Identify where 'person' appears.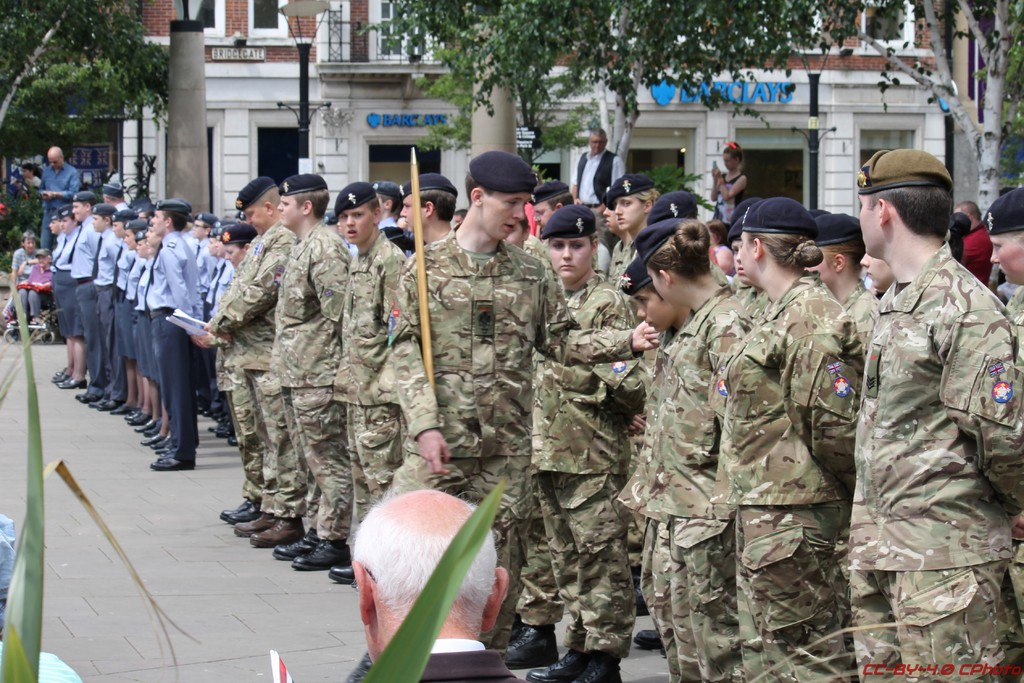
Appears at {"left": 281, "top": 183, "right": 399, "bottom": 590}.
